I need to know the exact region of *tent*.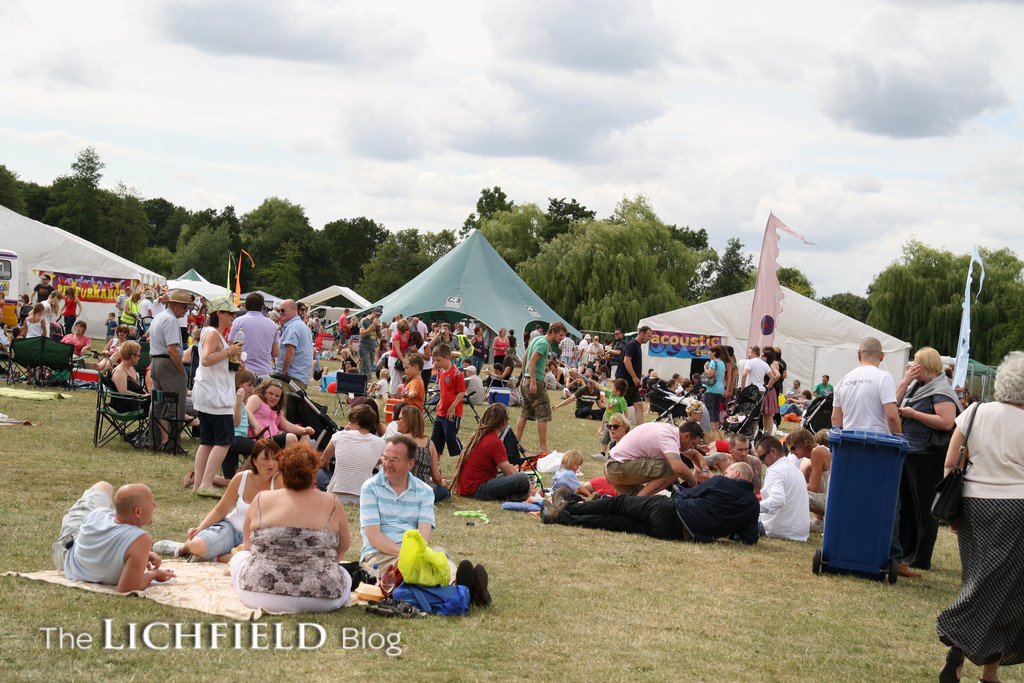
Region: 354, 229, 591, 381.
